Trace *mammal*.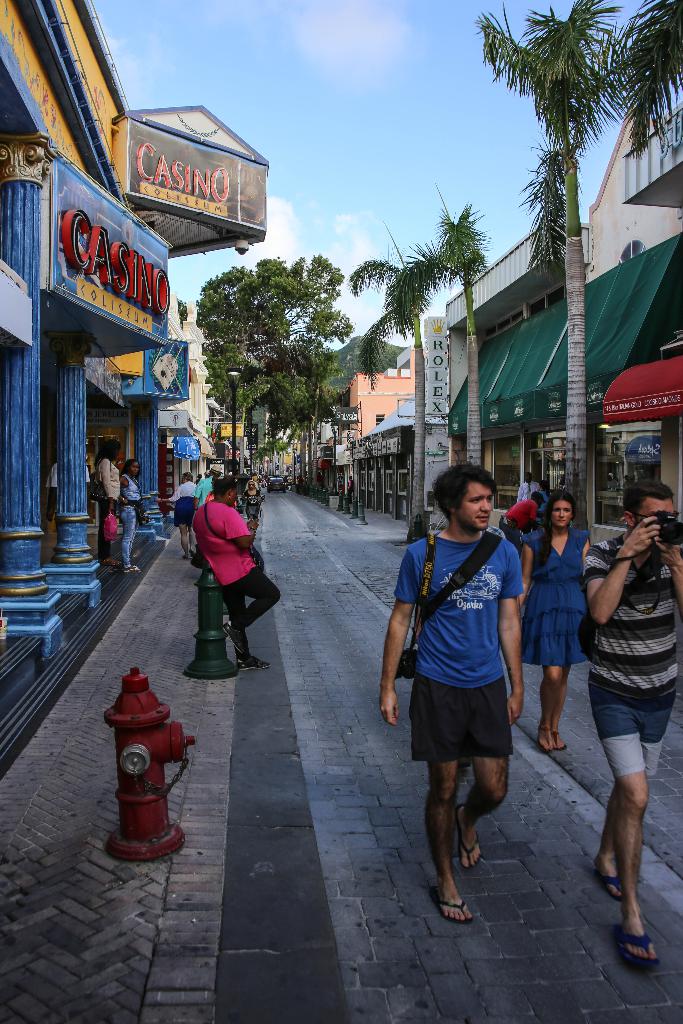
Traced to bbox(495, 488, 548, 548).
